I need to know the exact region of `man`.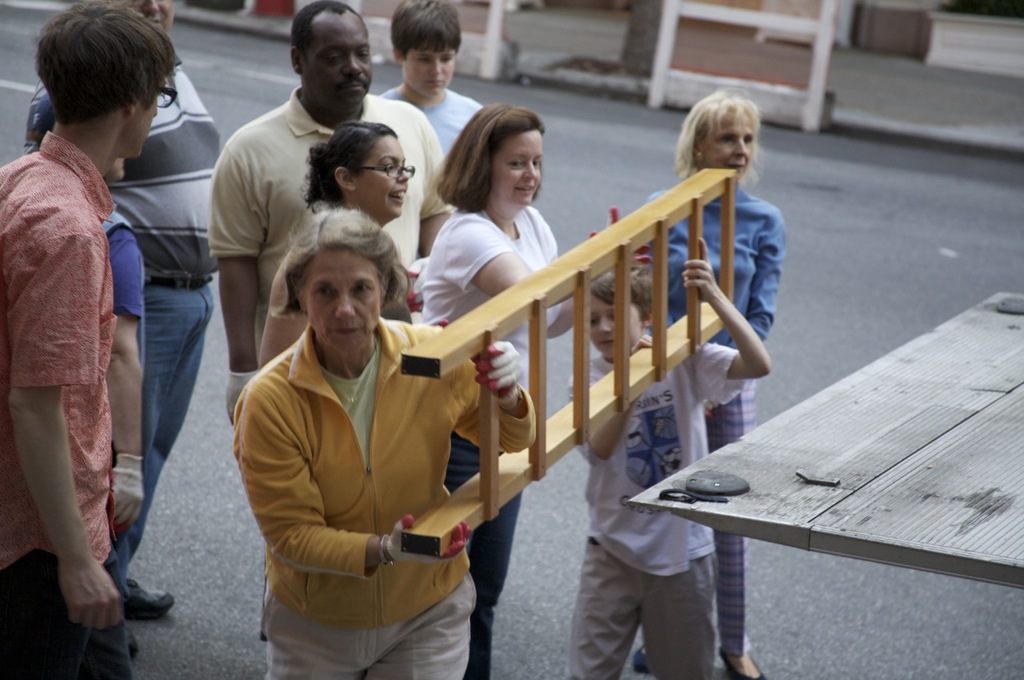
Region: detection(359, 0, 484, 179).
